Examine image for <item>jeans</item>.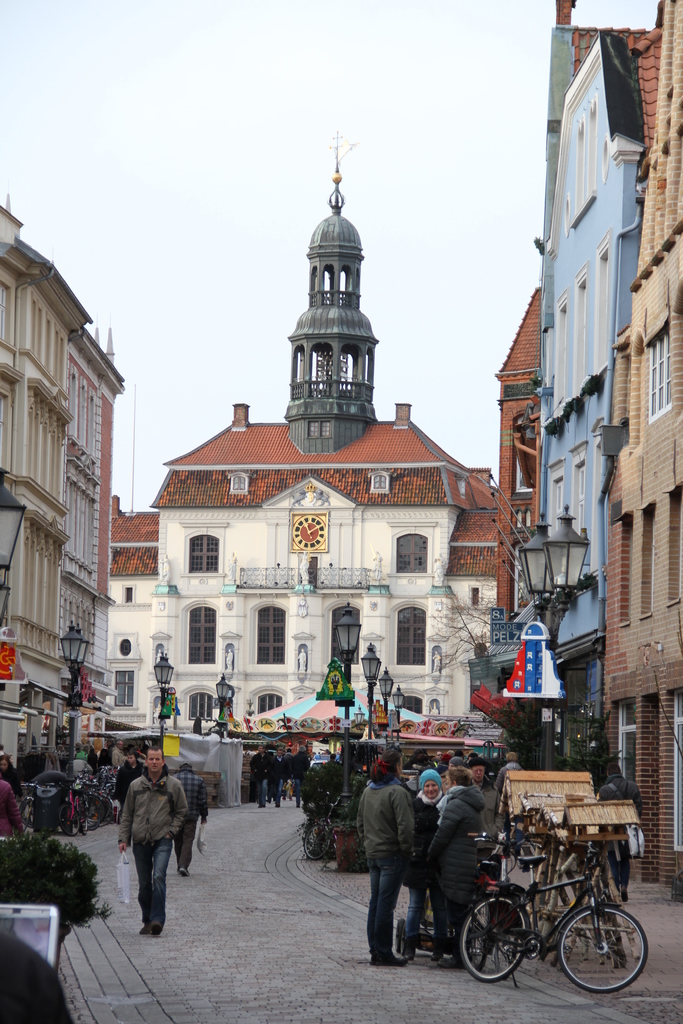
Examination result: x1=366 y1=854 x2=406 y2=954.
